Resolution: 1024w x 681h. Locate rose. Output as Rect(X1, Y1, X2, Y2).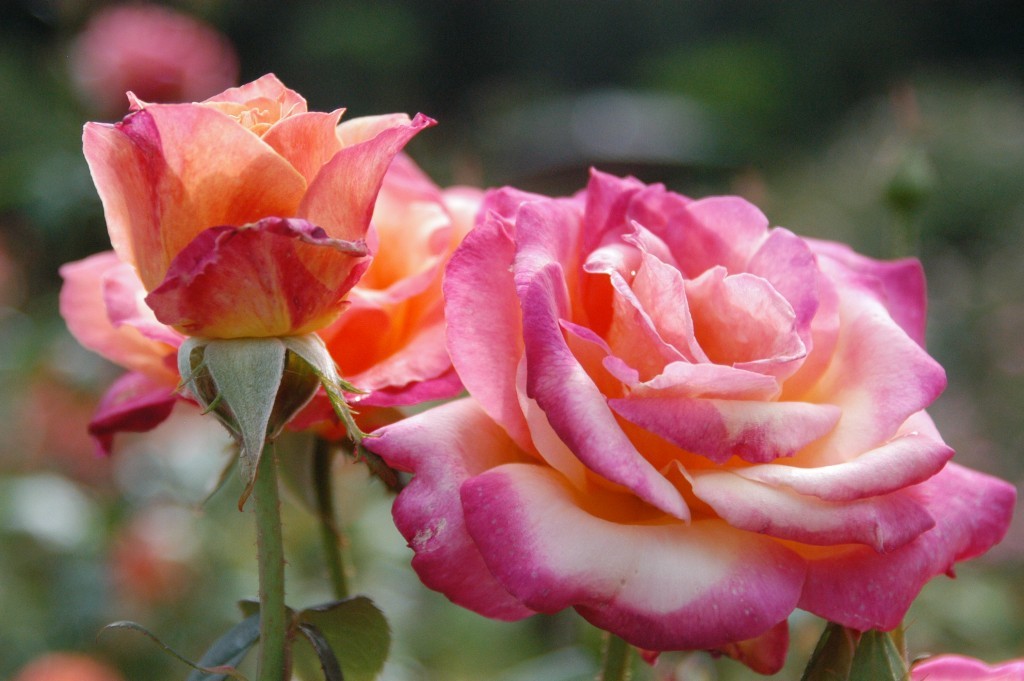
Rect(350, 164, 1015, 672).
